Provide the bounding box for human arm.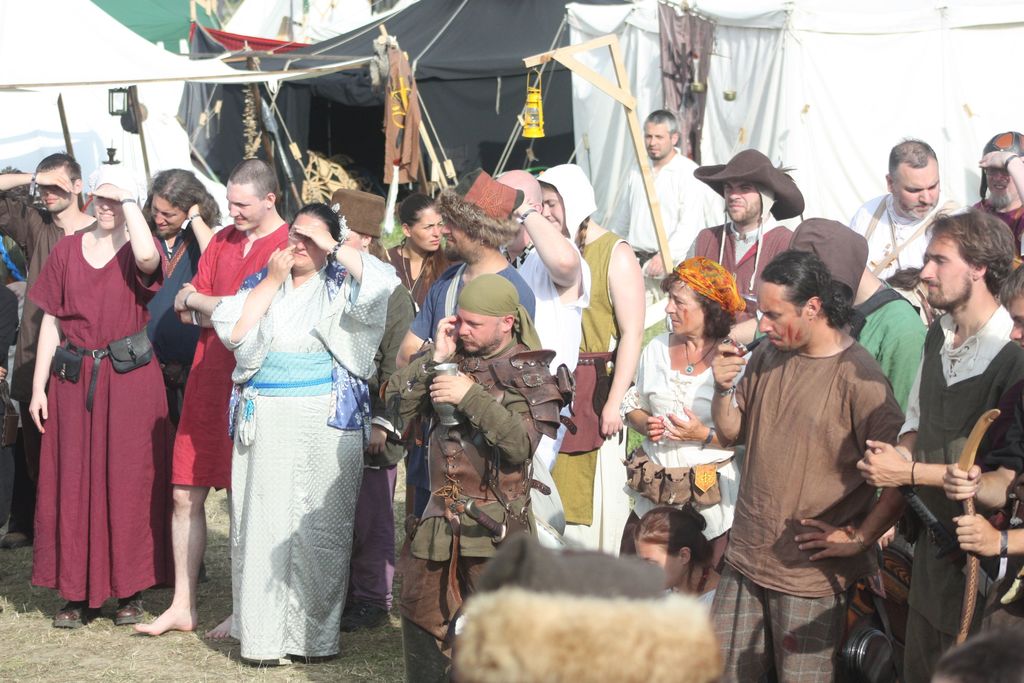
180,222,237,333.
